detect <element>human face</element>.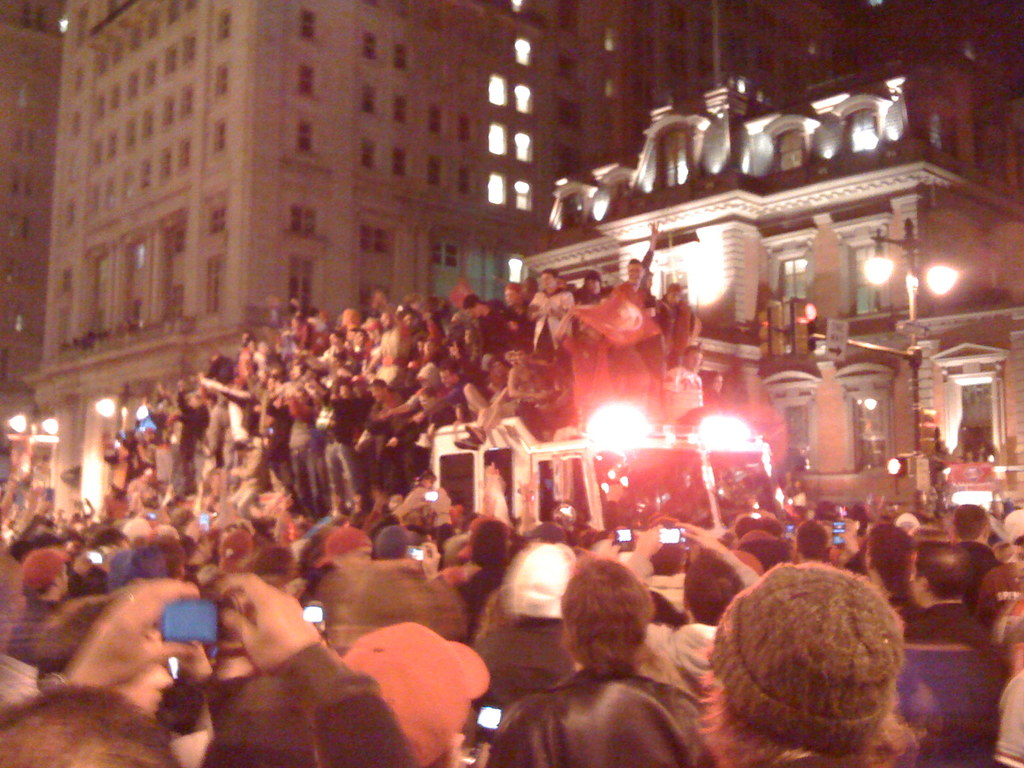
Detected at region(438, 371, 451, 387).
